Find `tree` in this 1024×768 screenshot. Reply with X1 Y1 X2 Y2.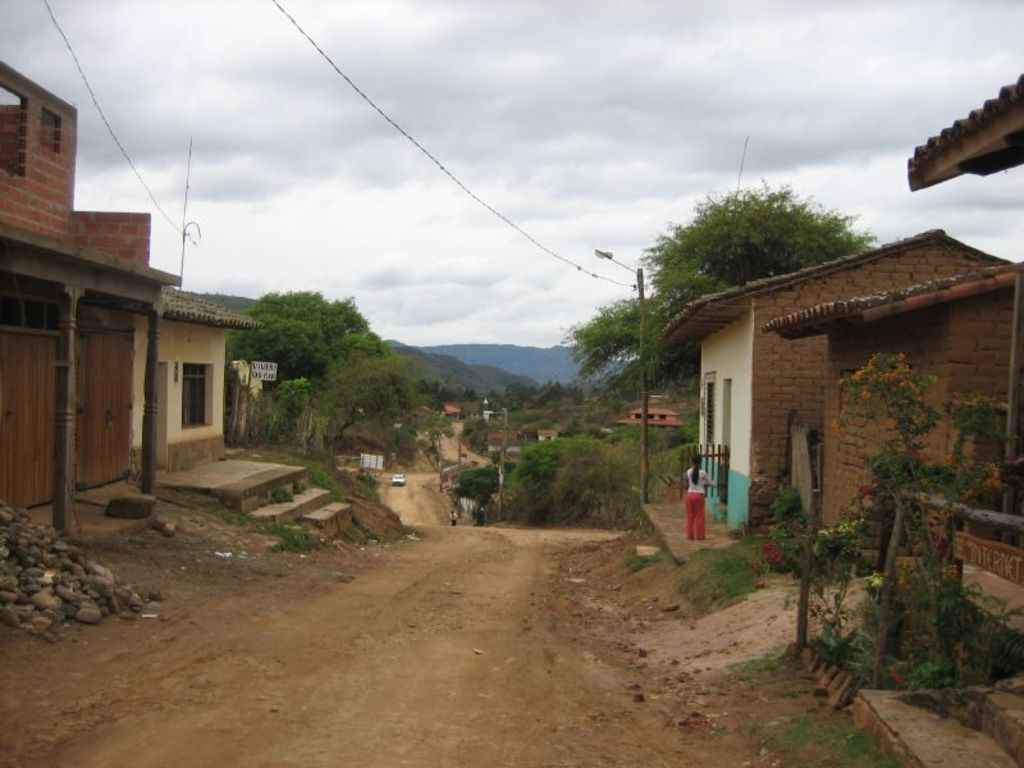
444 470 502 506.
